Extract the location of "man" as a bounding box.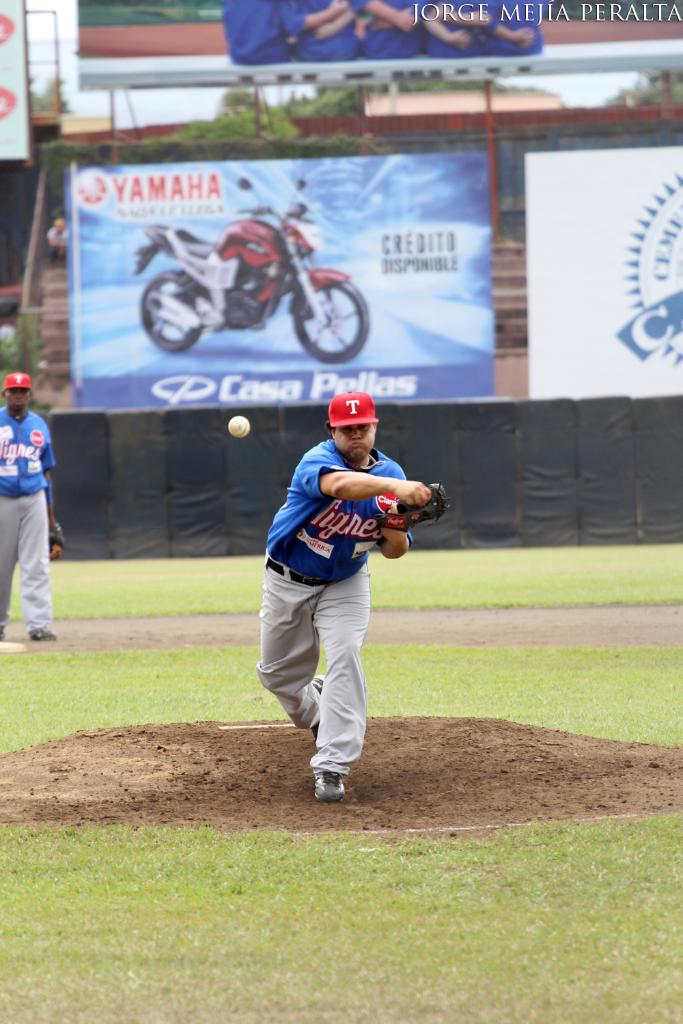
(244,399,436,810).
